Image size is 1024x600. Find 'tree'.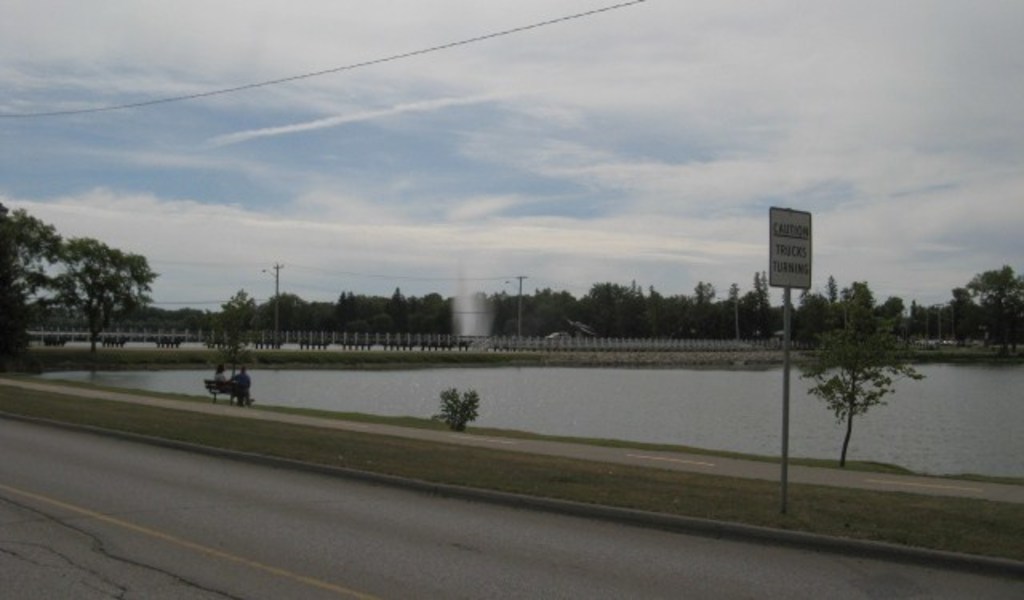
l=0, t=202, r=69, b=358.
